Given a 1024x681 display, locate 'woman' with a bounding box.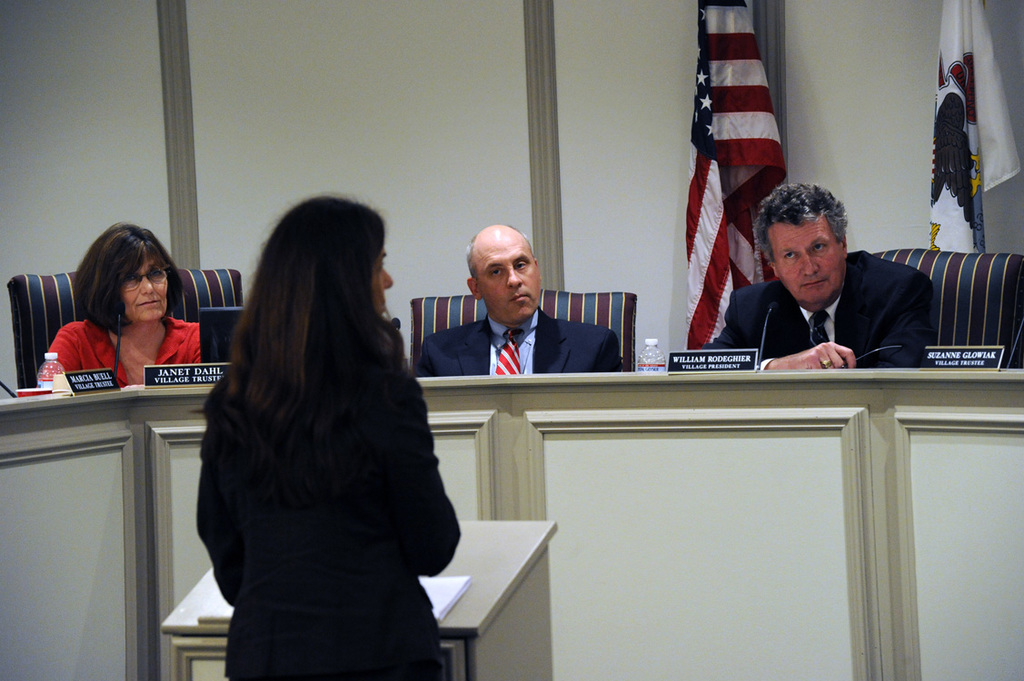
Located: BBox(37, 225, 200, 388).
